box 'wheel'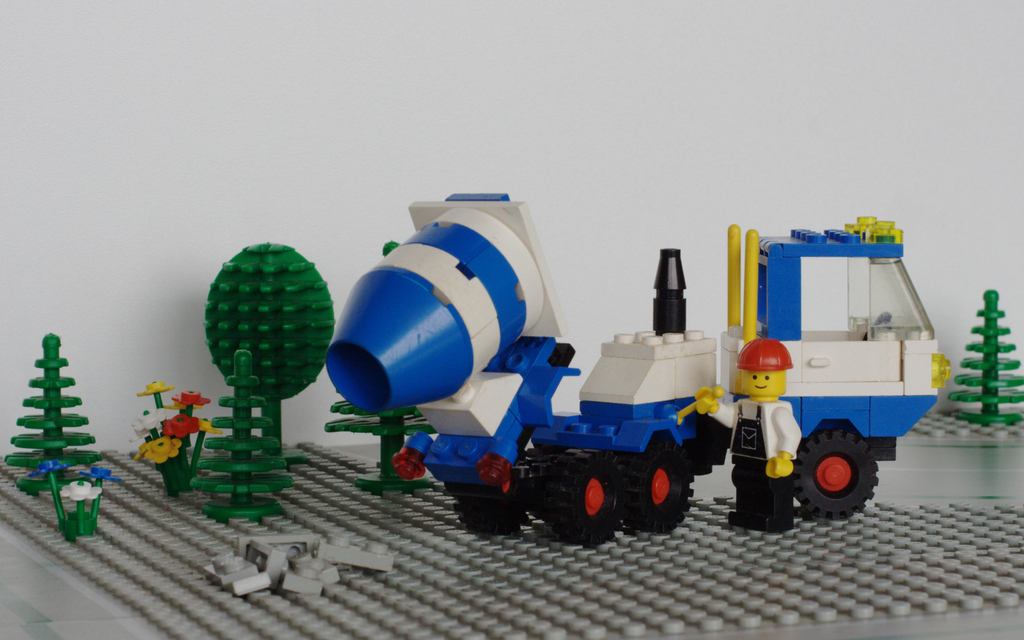
BBox(457, 472, 524, 545)
